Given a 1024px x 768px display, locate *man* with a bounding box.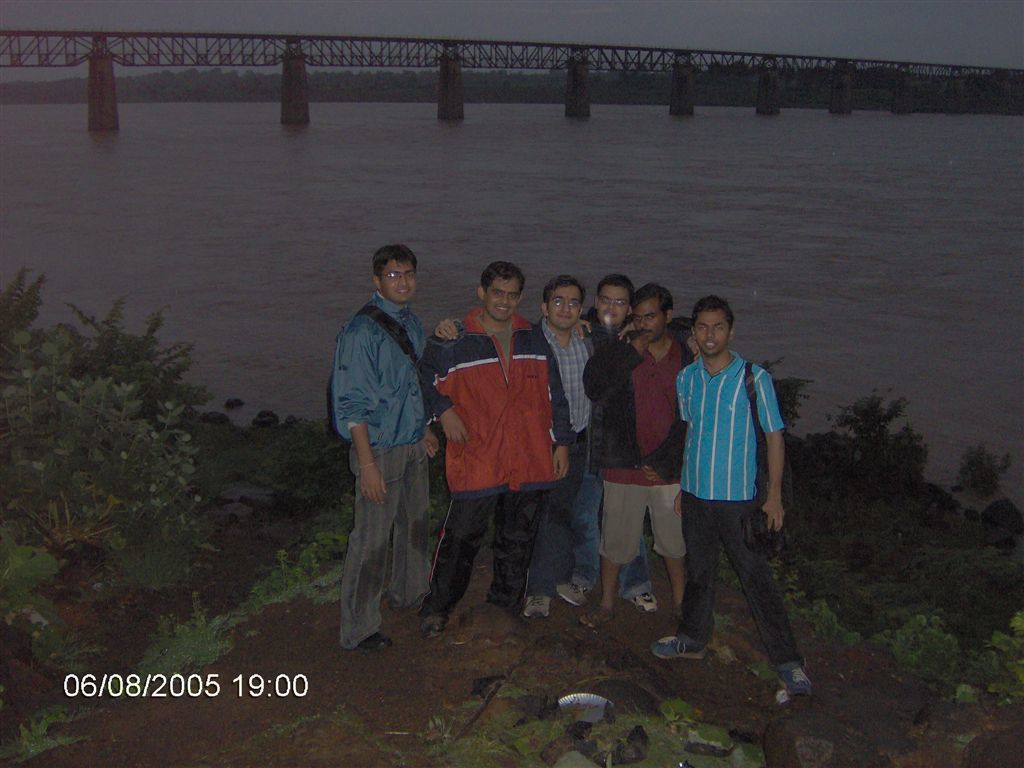
Located: region(533, 273, 615, 609).
